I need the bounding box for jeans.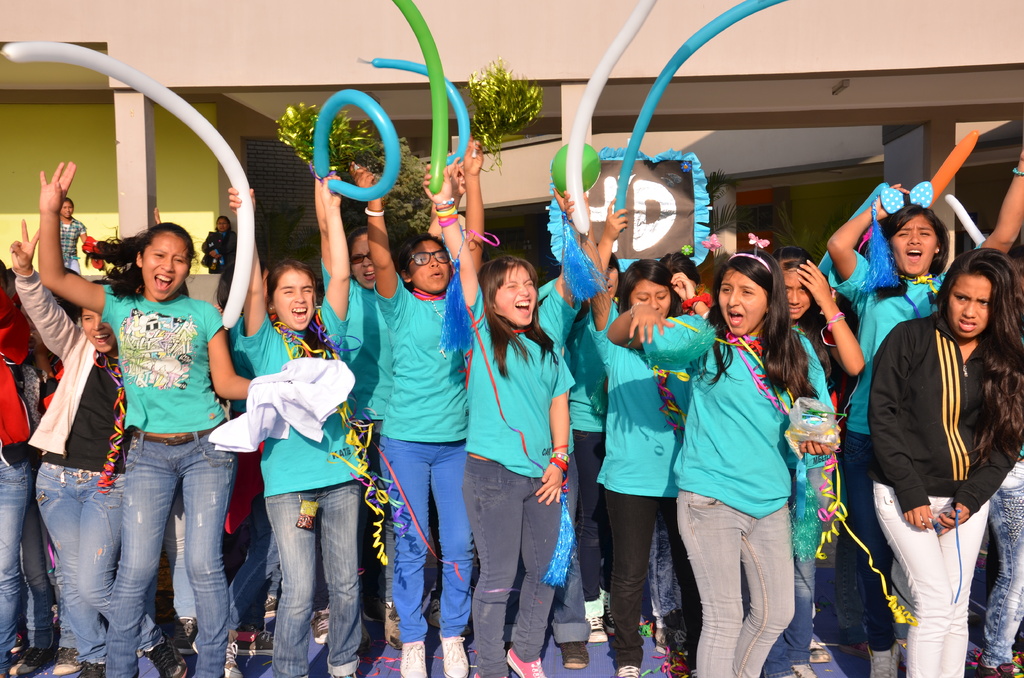
Here it is: pyautogui.locateOnScreen(646, 501, 687, 626).
